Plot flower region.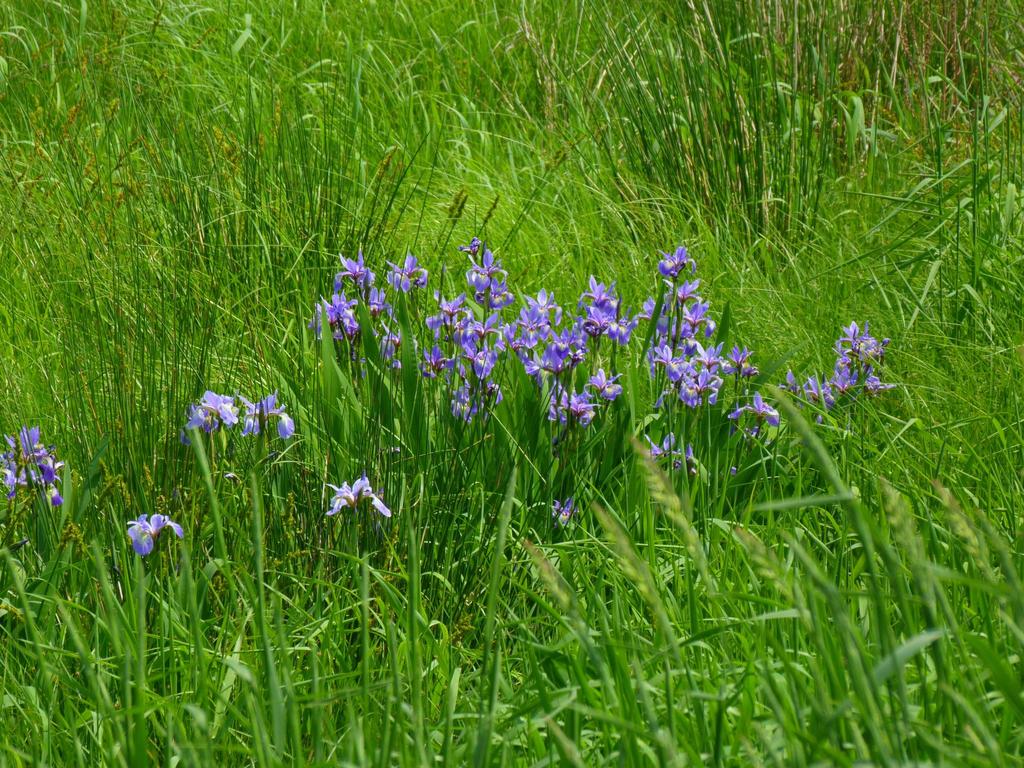
Plotted at <region>198, 390, 236, 428</region>.
